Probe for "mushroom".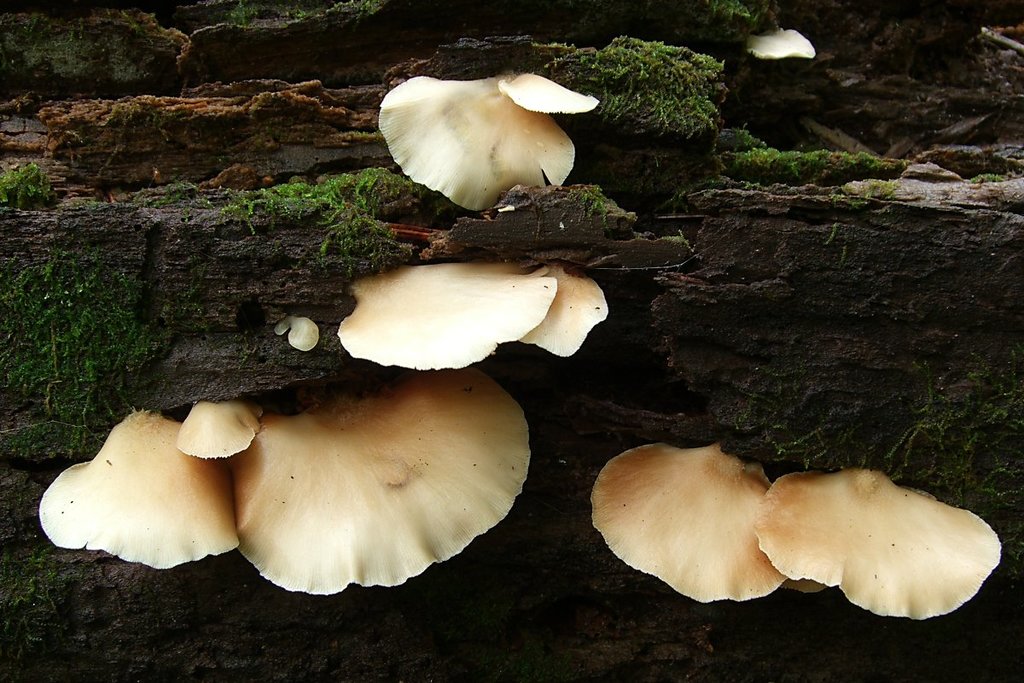
Probe result: <bbox>173, 398, 265, 458</bbox>.
